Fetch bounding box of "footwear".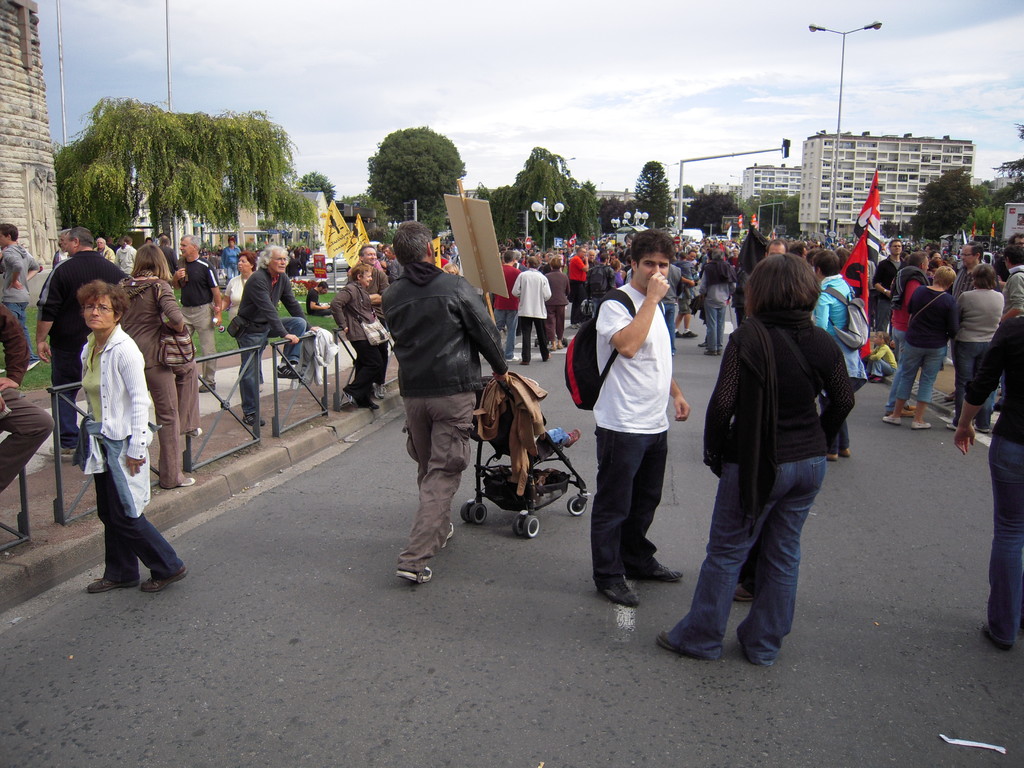
Bbox: 712 348 723 356.
